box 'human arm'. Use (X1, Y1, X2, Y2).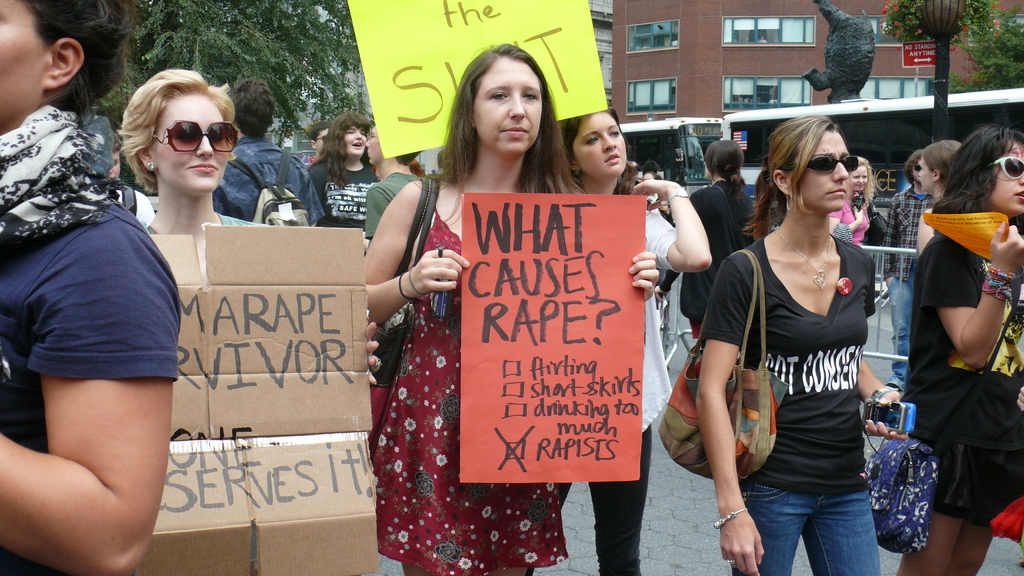
(630, 172, 714, 268).
